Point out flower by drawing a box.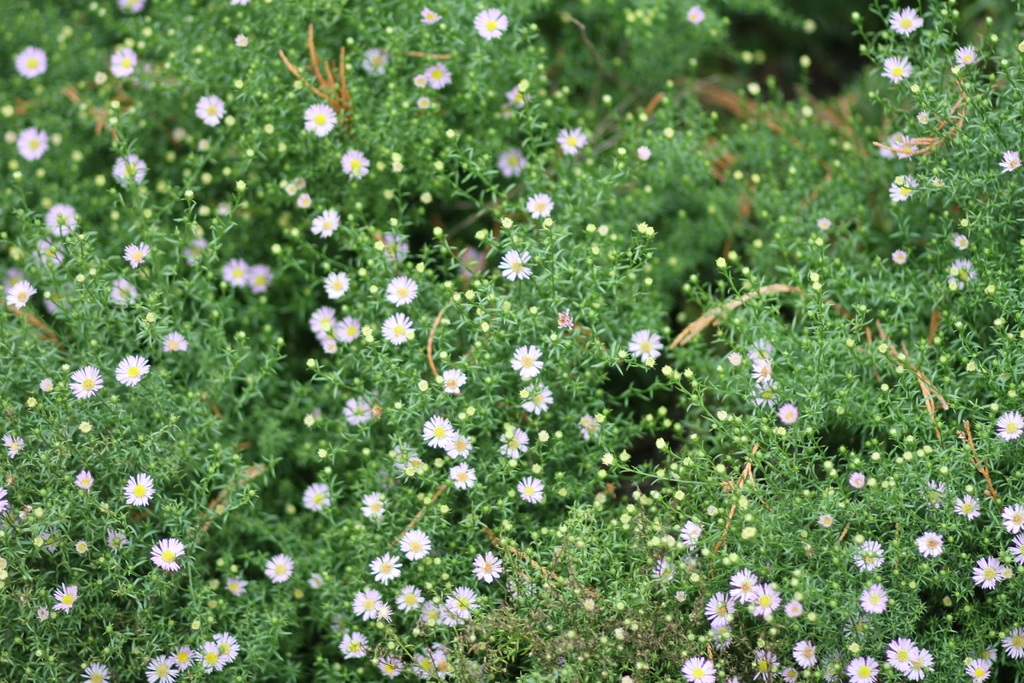
select_region(791, 634, 819, 672).
